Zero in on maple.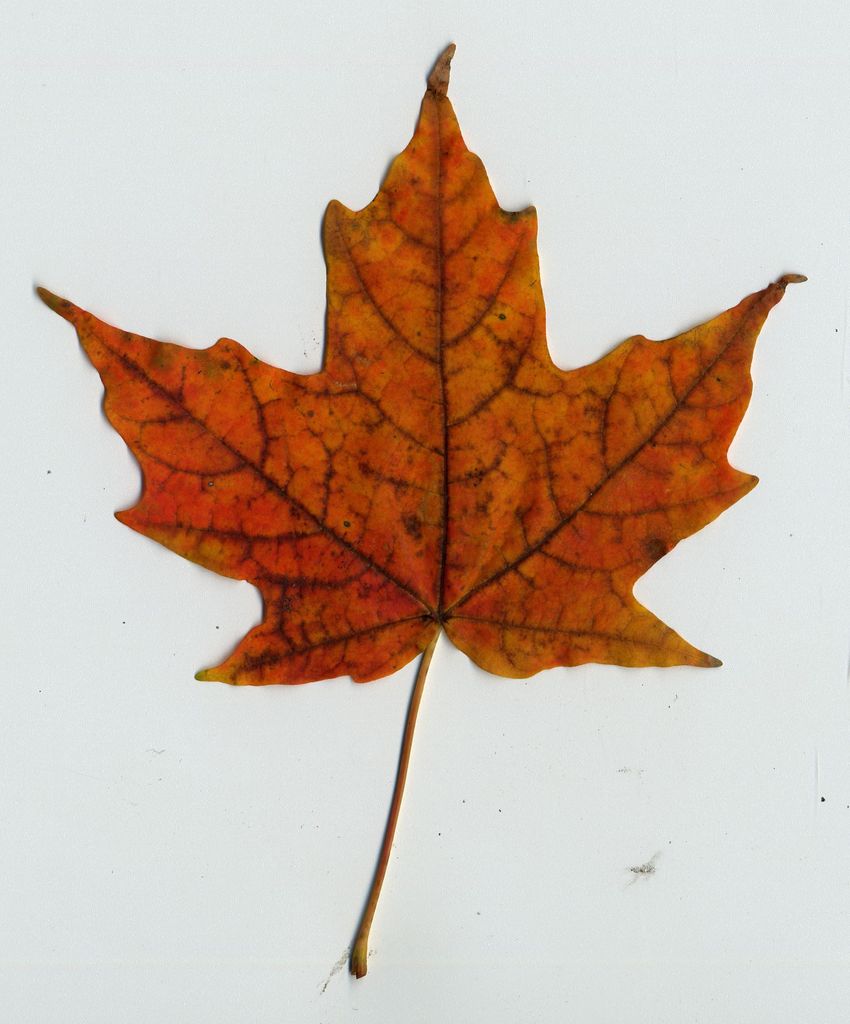
Zeroed in: [28, 42, 808, 977].
